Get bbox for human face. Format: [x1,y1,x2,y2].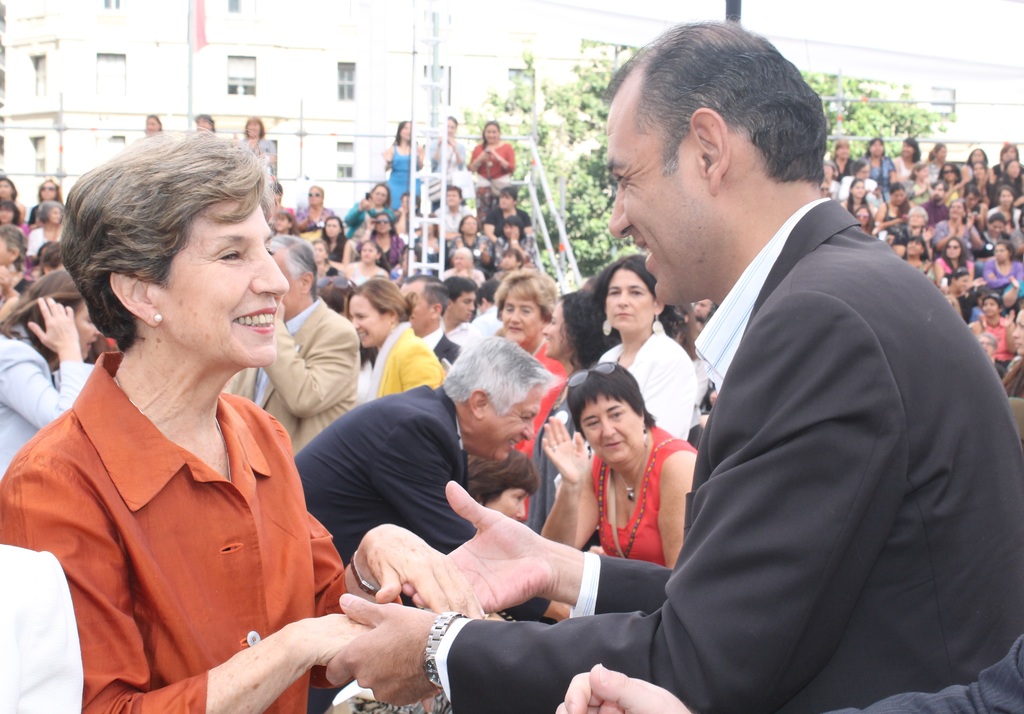
[502,283,545,345].
